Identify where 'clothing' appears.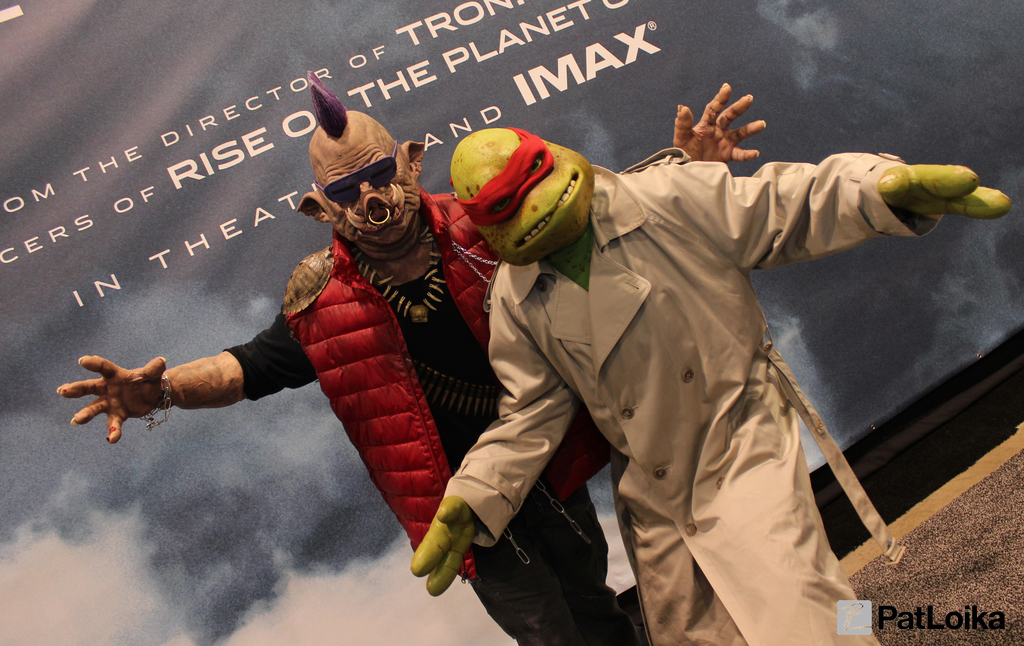
Appears at BBox(223, 188, 611, 645).
